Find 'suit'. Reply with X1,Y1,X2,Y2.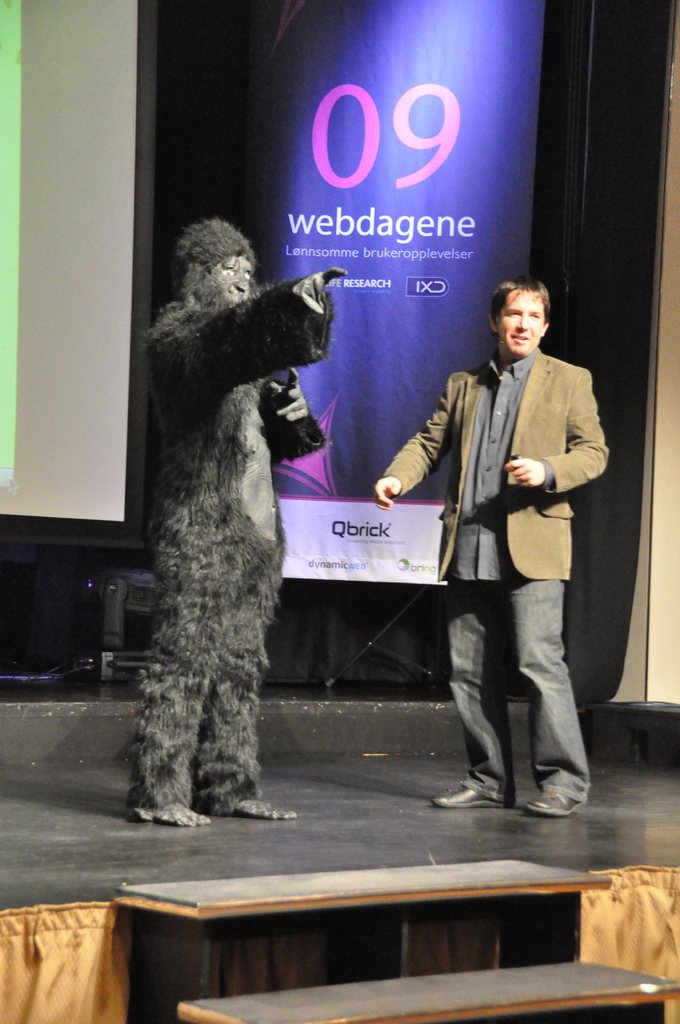
396,314,600,802.
